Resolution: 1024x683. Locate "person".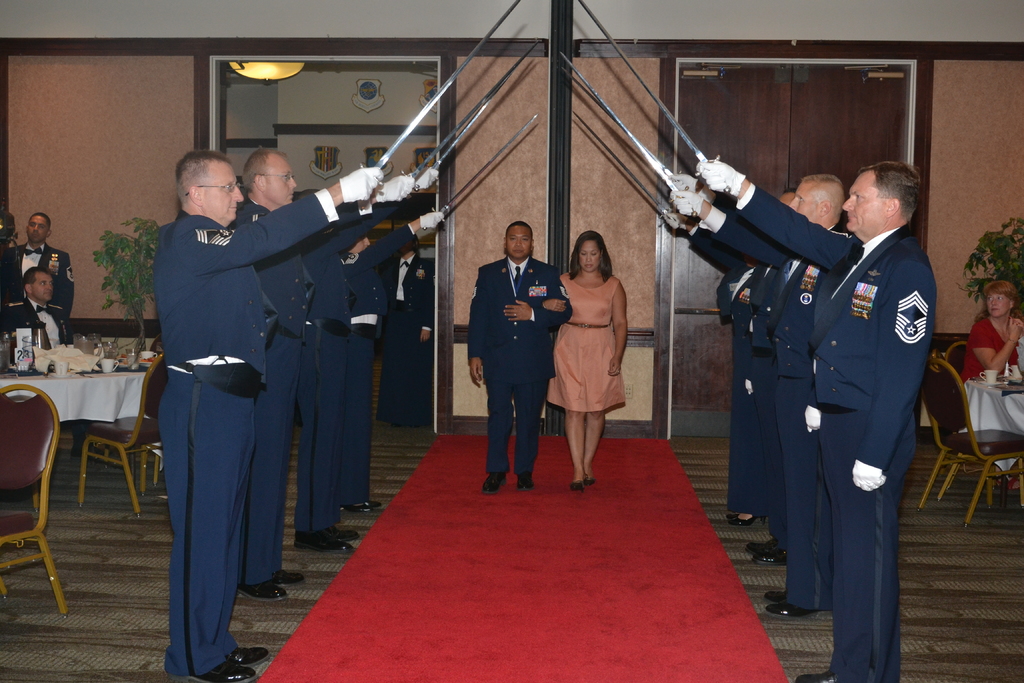
<region>4, 211, 76, 315</region>.
